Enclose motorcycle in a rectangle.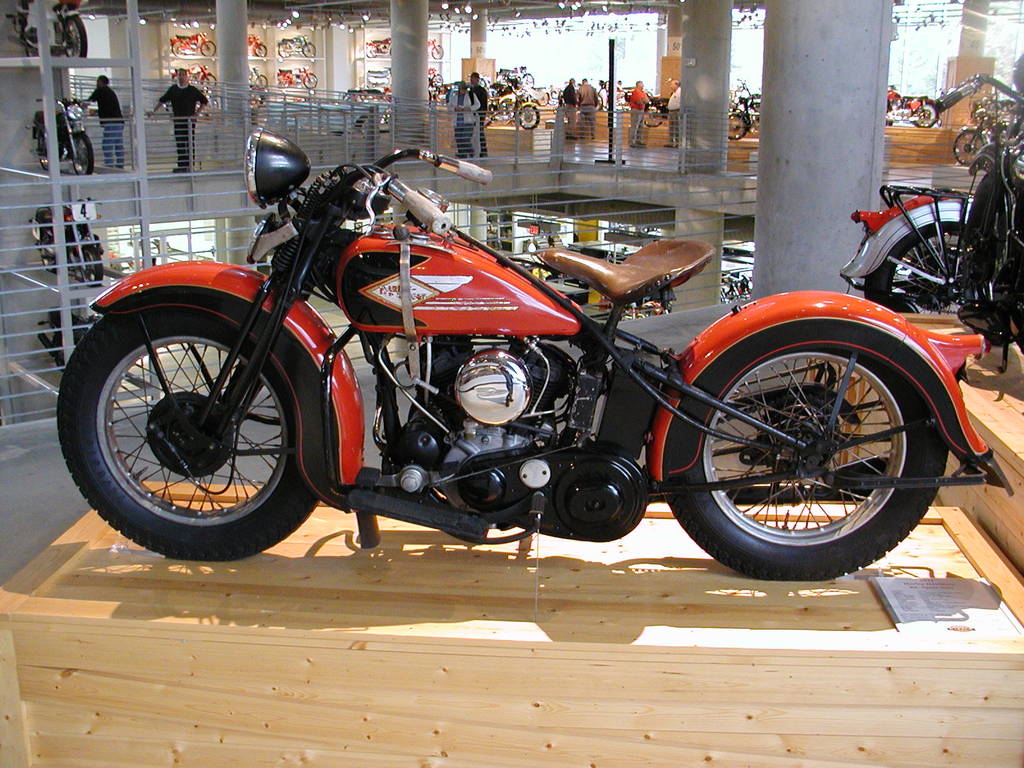
428/39/445/59.
